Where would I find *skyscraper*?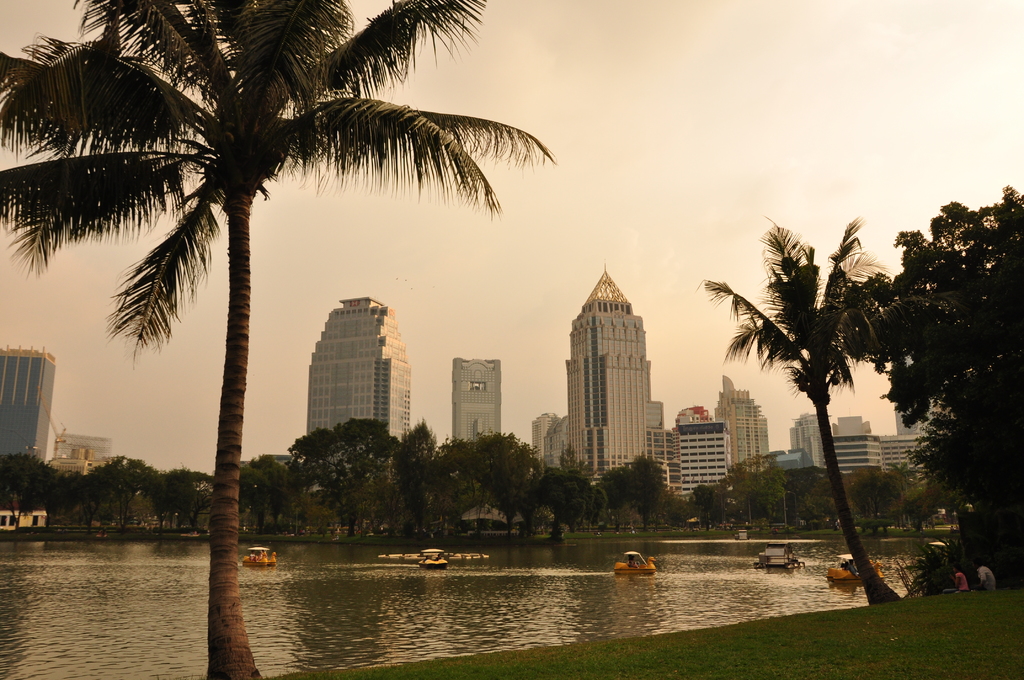
At 713 377 769 480.
